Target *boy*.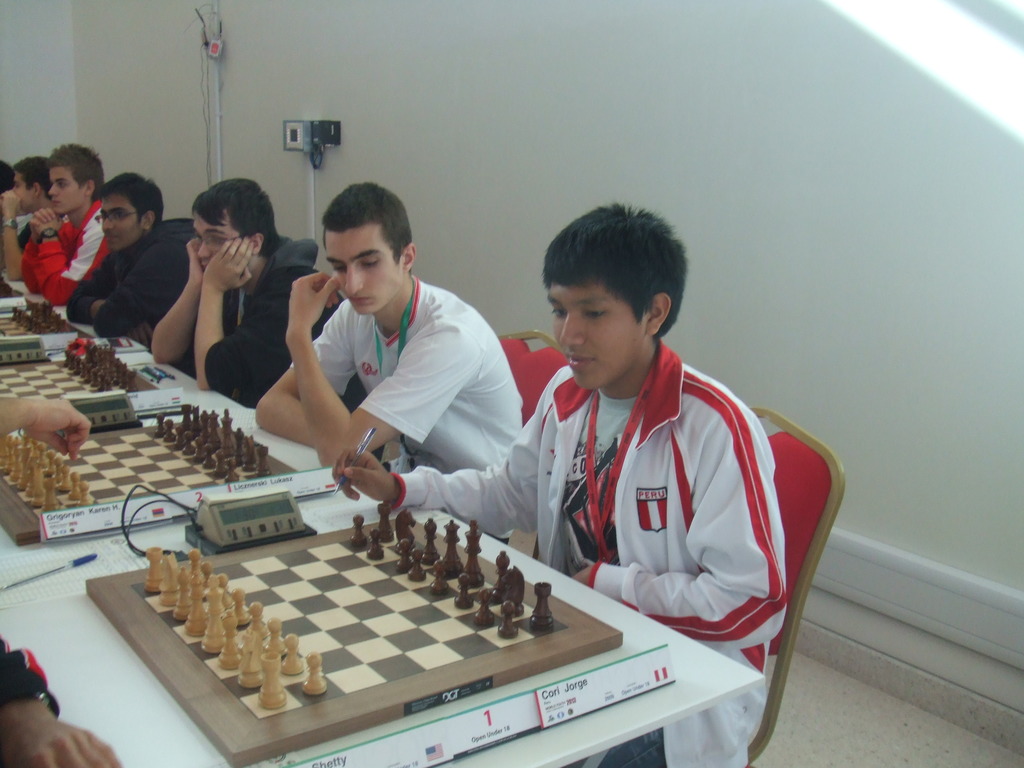
Target region: 243,184,532,541.
